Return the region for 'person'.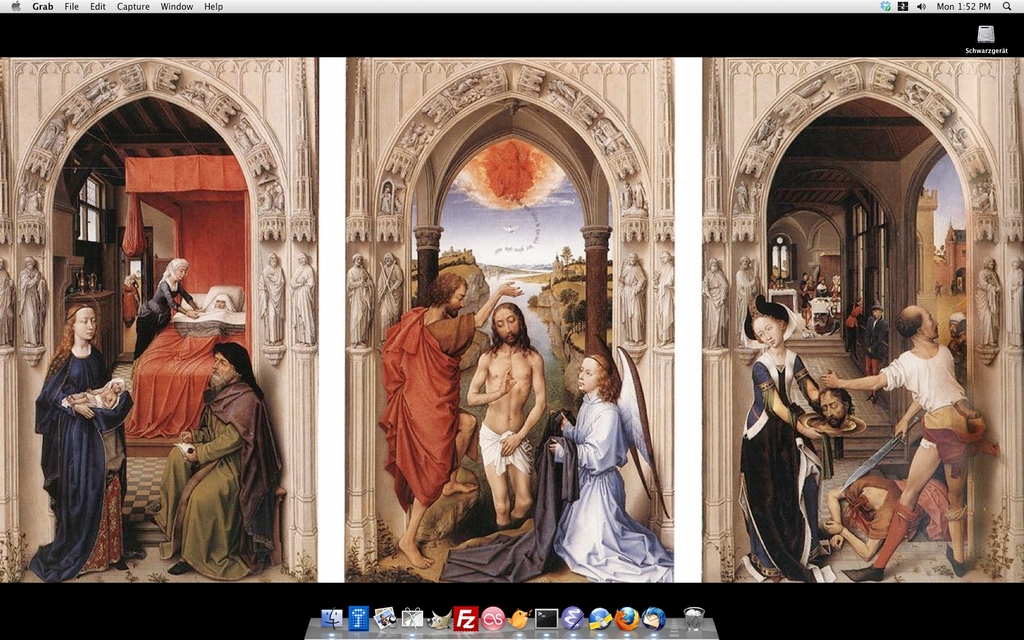
pyautogui.locateOnScreen(294, 250, 315, 340).
